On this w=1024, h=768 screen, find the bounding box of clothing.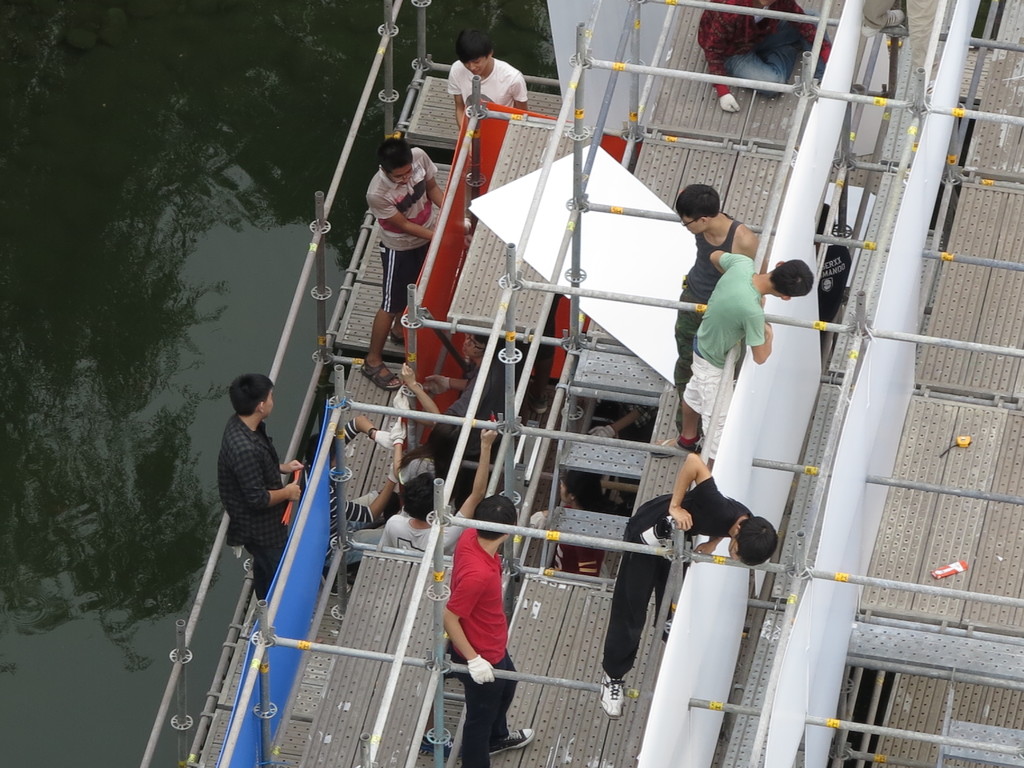
Bounding box: [left=443, top=53, right=530, bottom=128].
